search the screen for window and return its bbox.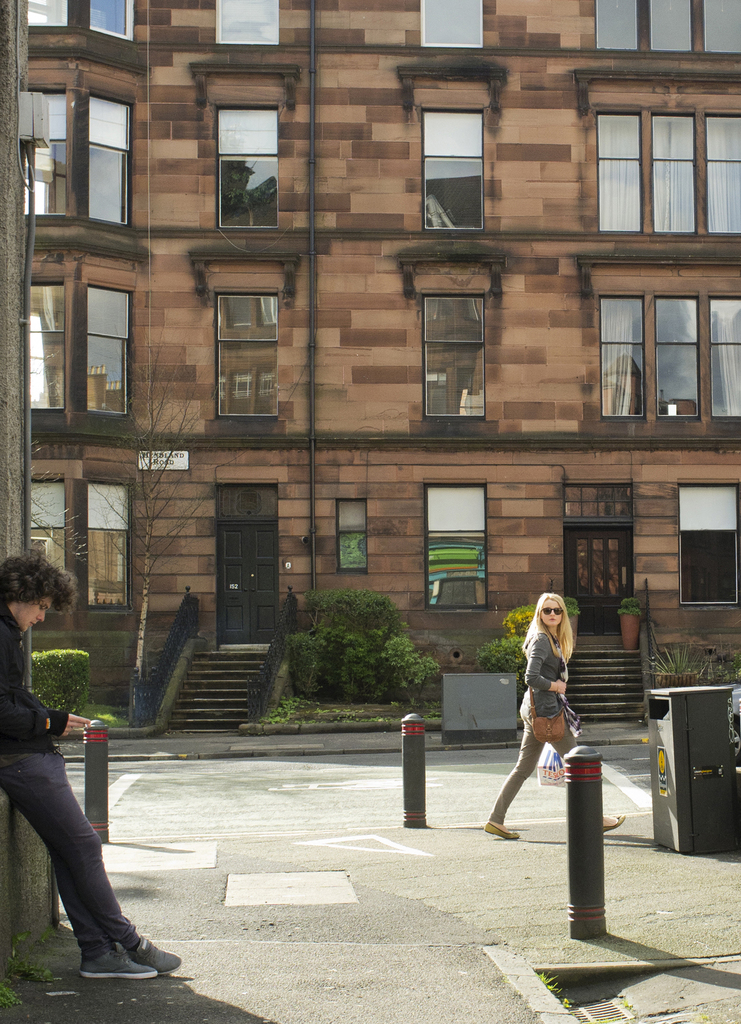
Found: 25,0,65,30.
